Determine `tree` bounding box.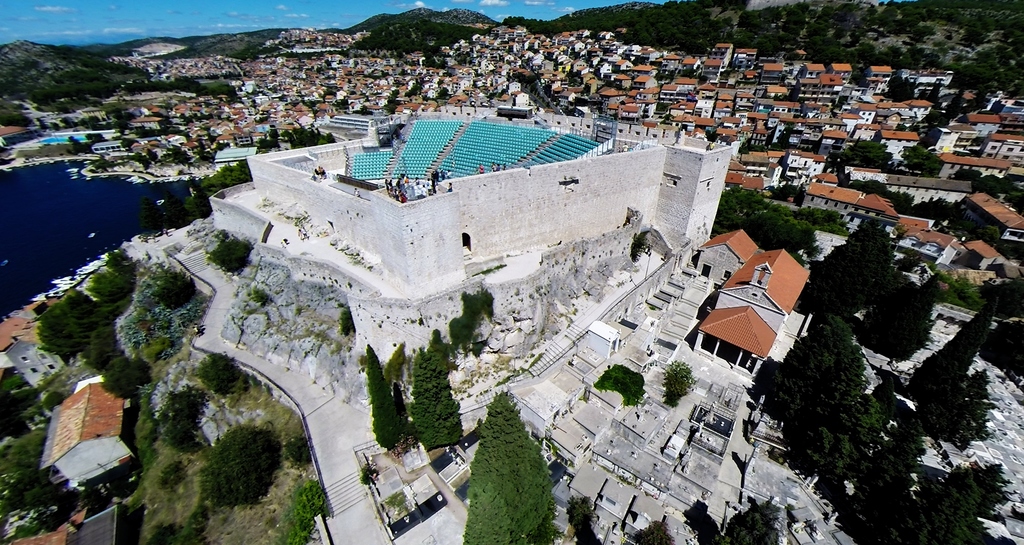
Determined: [662, 361, 700, 407].
